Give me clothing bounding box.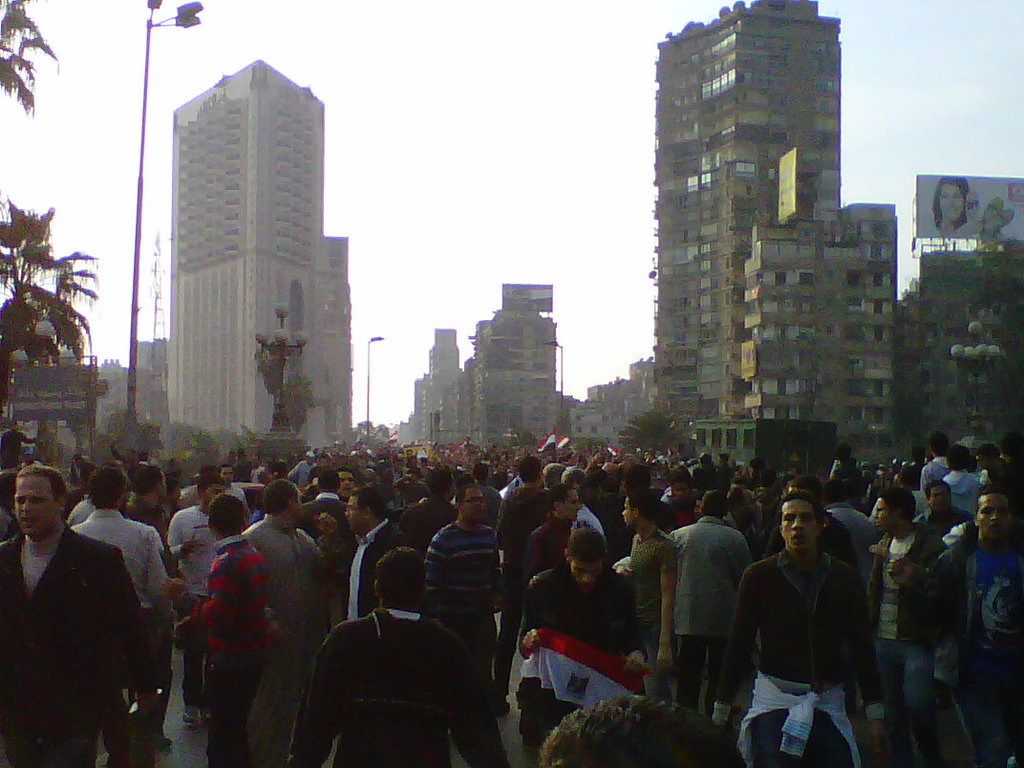
<region>285, 605, 504, 767</region>.
